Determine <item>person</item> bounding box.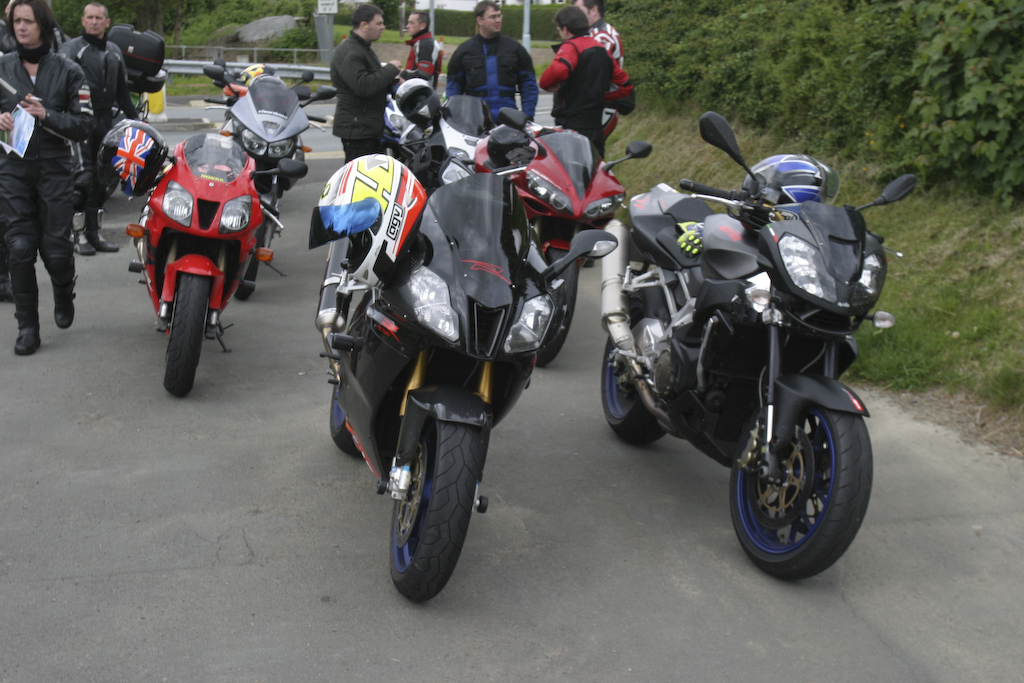
Determined: (x1=447, y1=0, x2=535, y2=144).
